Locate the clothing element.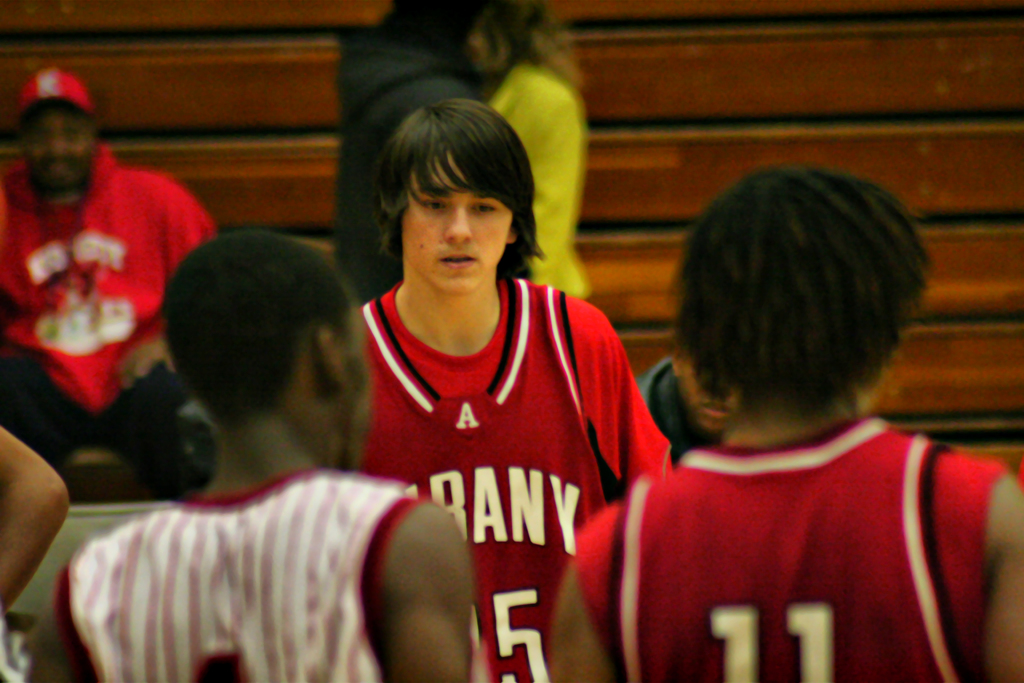
Element bbox: crop(0, 147, 214, 474).
